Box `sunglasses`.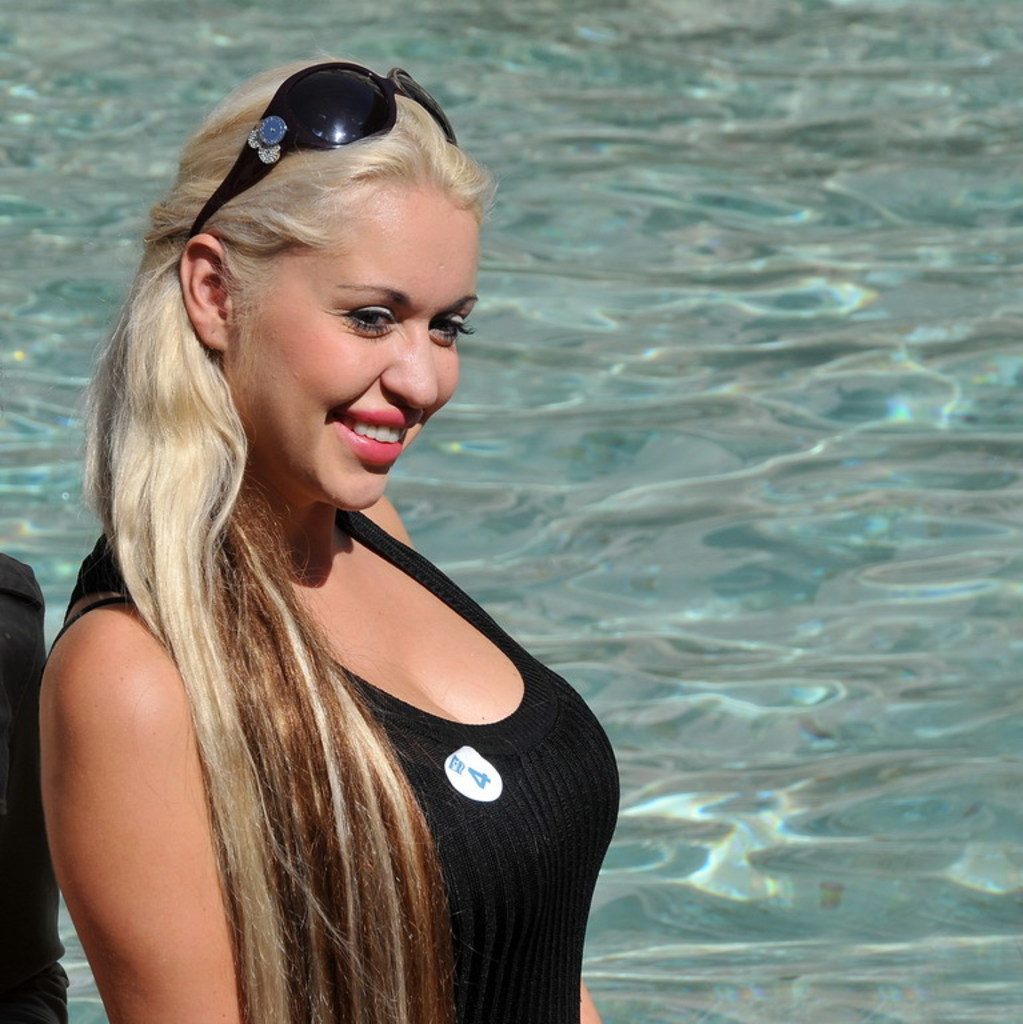
left=191, top=63, right=453, bottom=232.
